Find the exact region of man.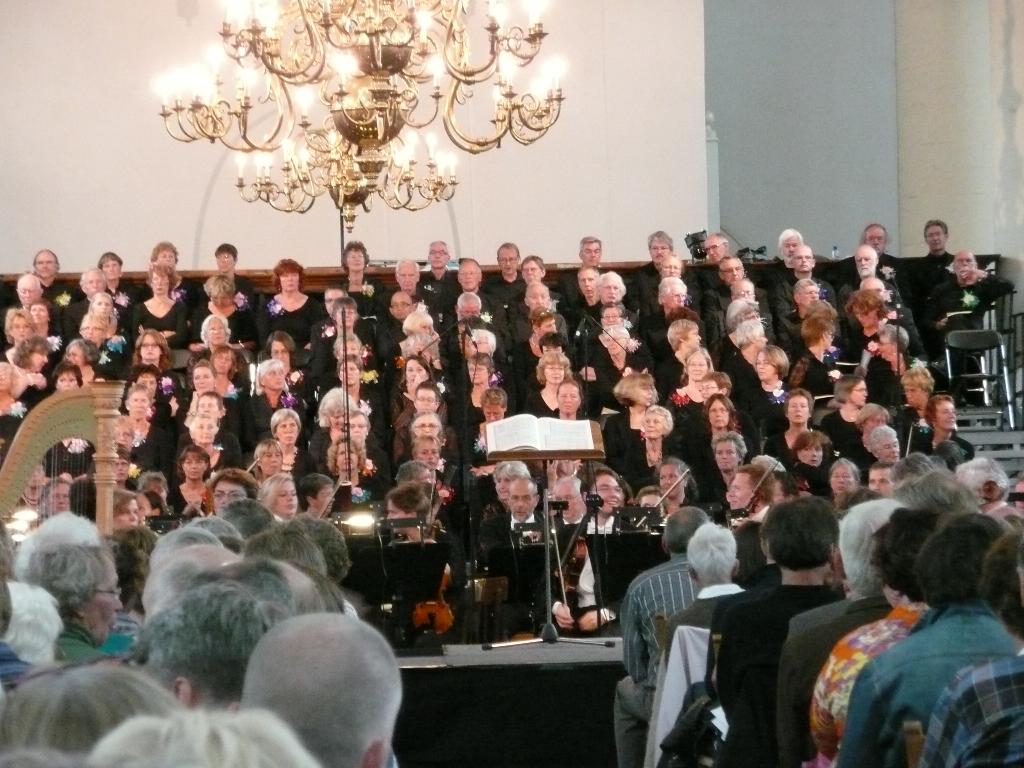
Exact region: <box>17,271,45,308</box>.
